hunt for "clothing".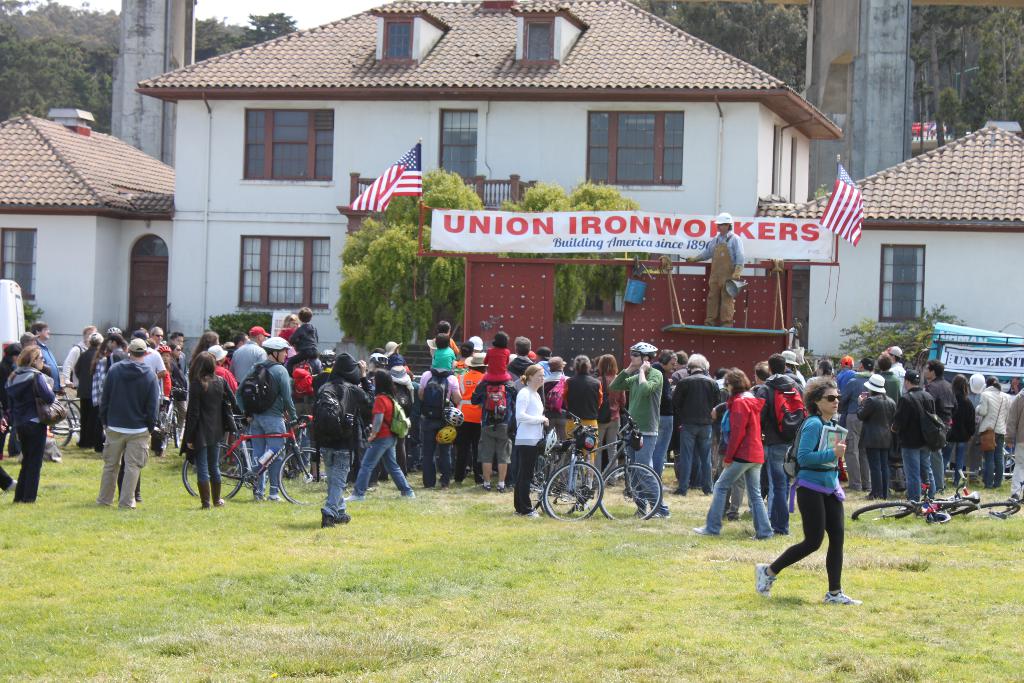
Hunted down at BBox(6, 351, 61, 499).
